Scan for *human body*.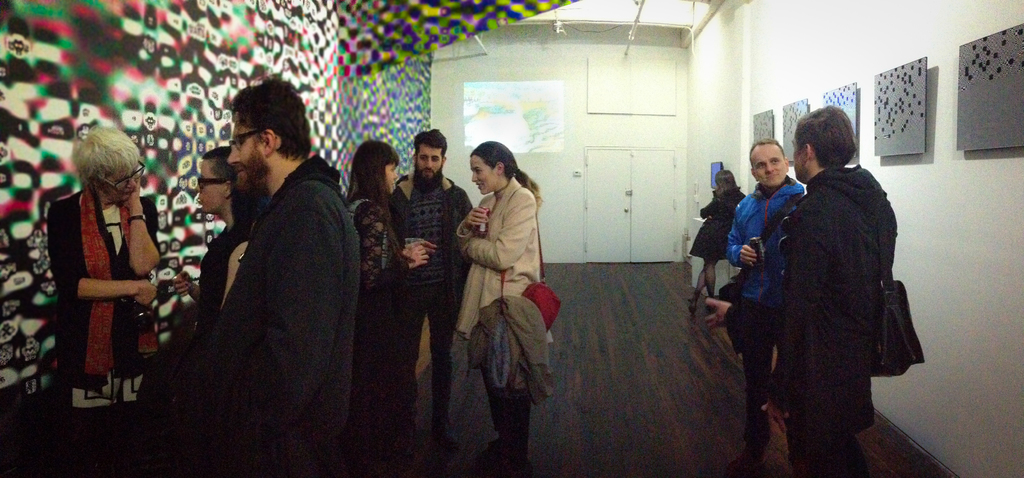
Scan result: Rect(755, 161, 906, 477).
